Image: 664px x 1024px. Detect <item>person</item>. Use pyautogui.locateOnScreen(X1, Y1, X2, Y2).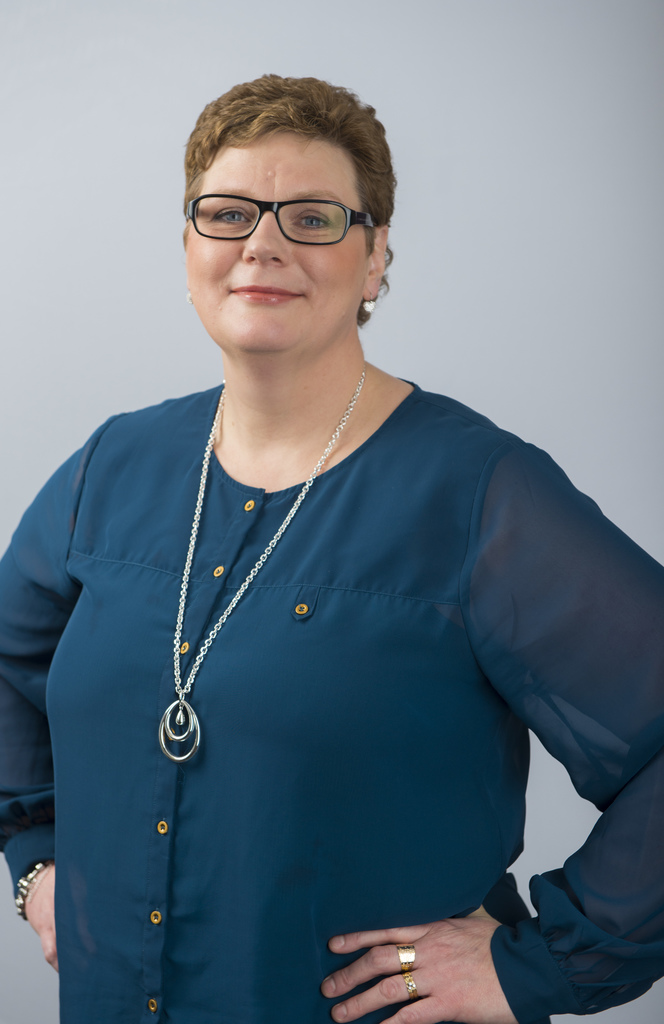
pyautogui.locateOnScreen(0, 70, 663, 1023).
